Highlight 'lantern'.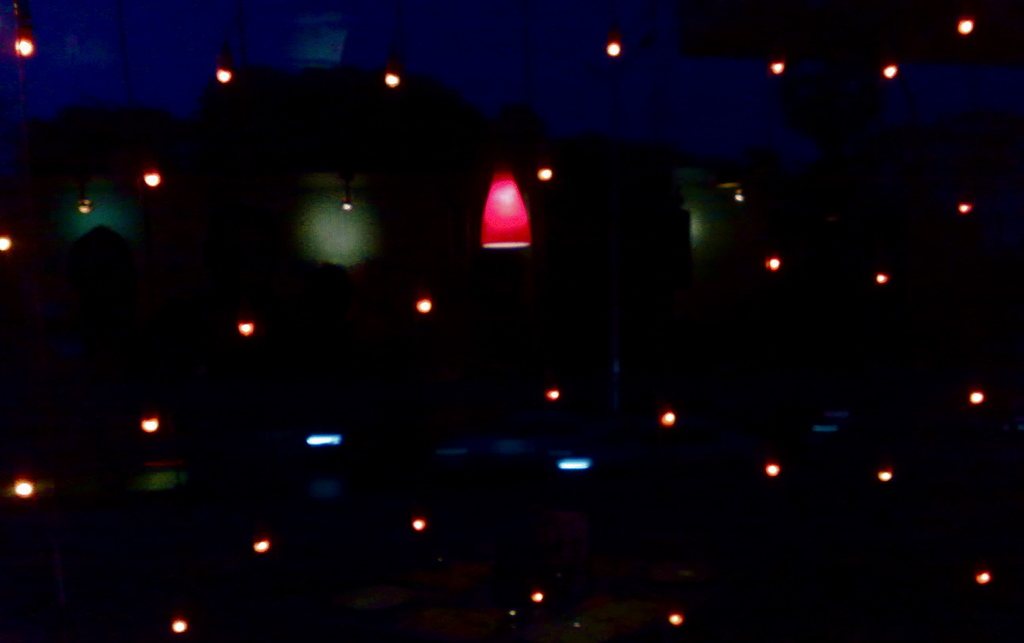
Highlighted region: bbox=(481, 165, 530, 251).
